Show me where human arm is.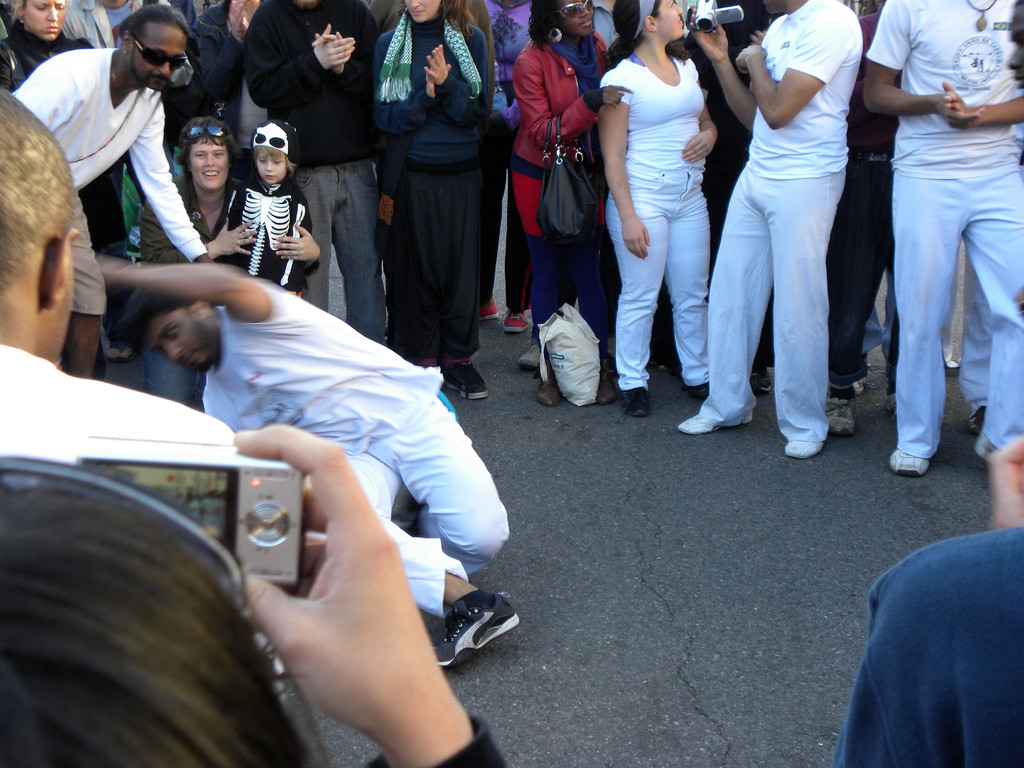
human arm is at [677,107,722,168].
